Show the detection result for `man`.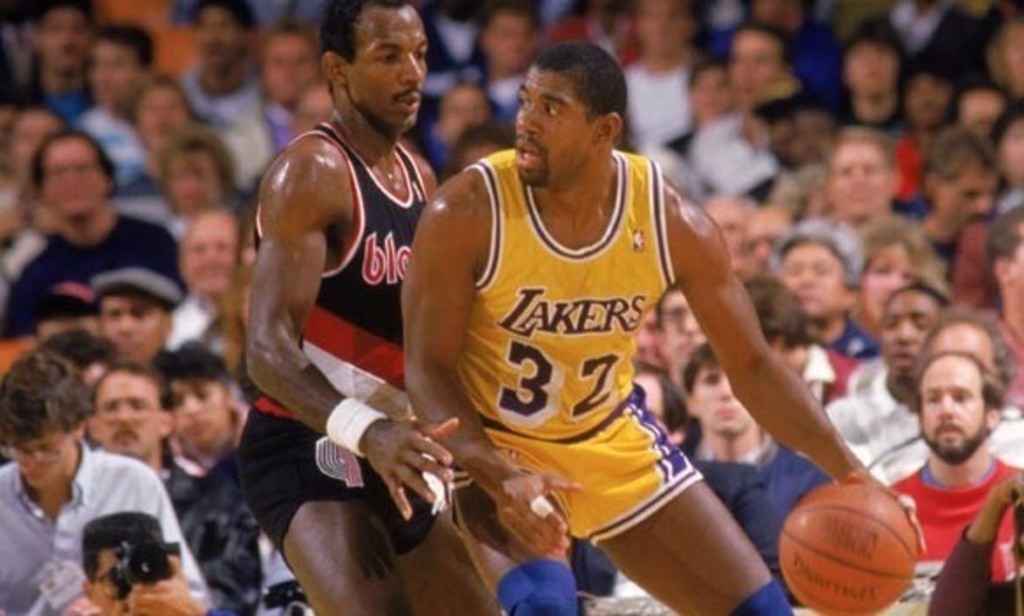
<bbox>396, 28, 938, 614</bbox>.
